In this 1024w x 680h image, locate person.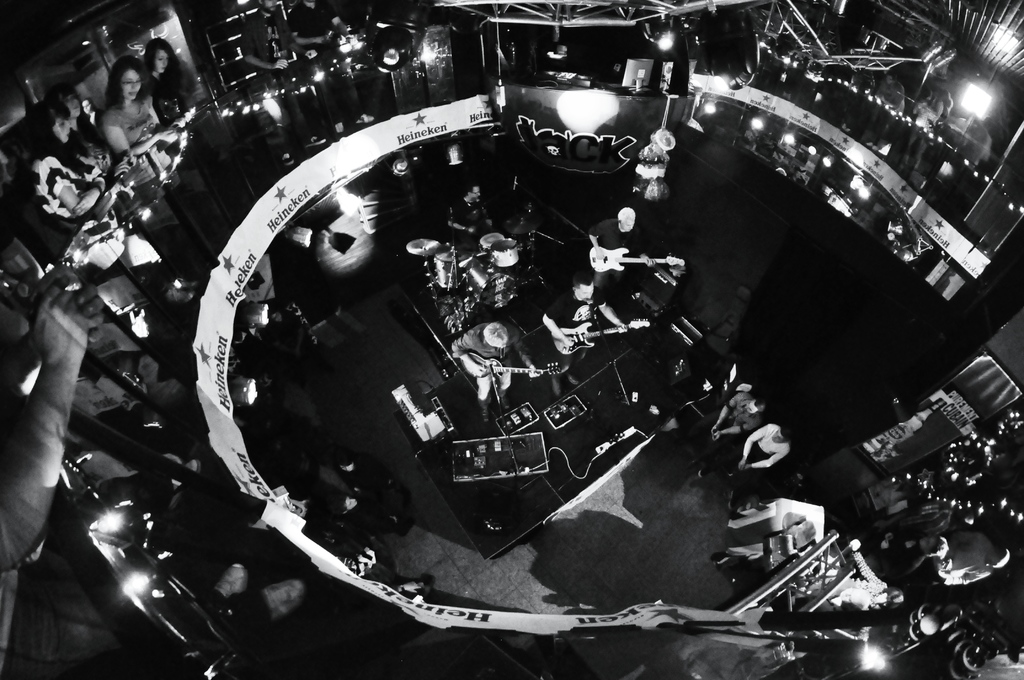
Bounding box: [388,578,436,607].
